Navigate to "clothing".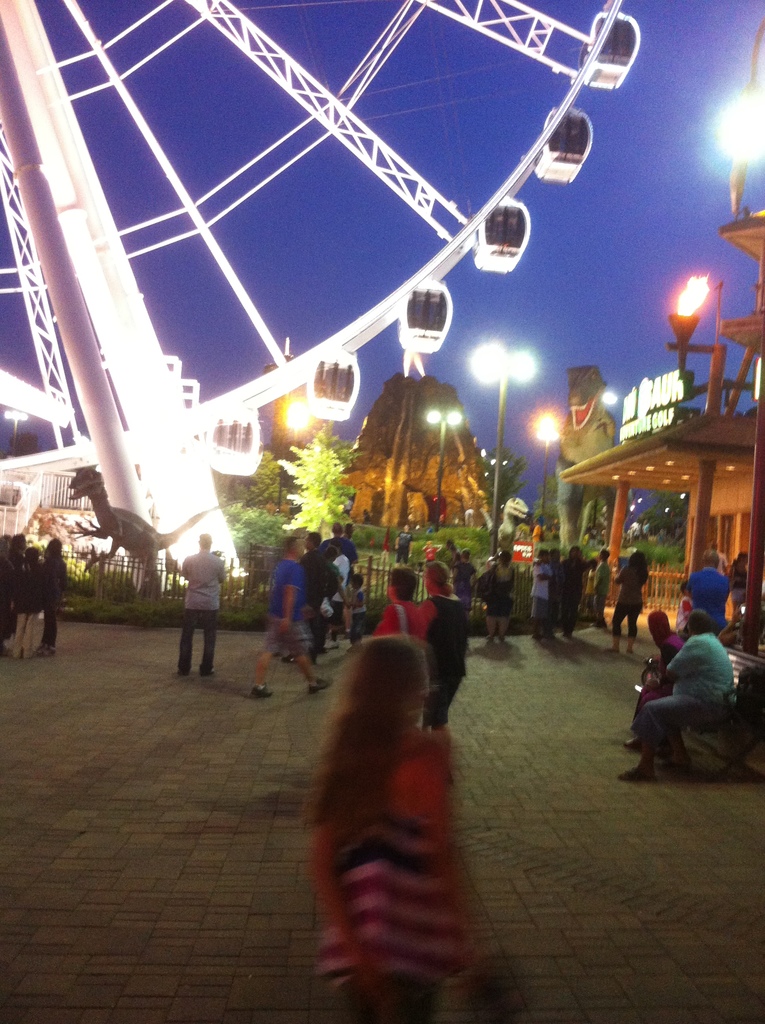
Navigation target: 632,611,685,719.
